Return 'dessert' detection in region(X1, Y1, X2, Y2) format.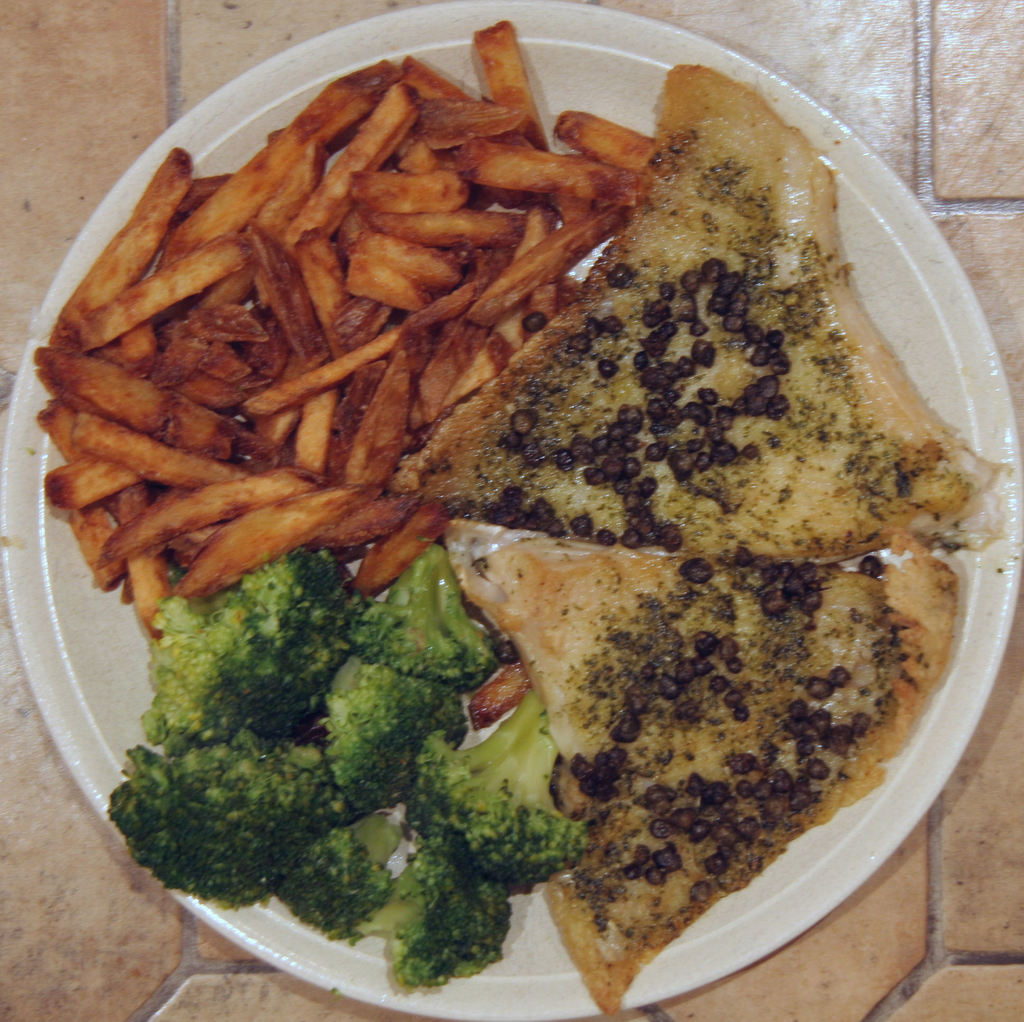
region(63, 236, 239, 347).
